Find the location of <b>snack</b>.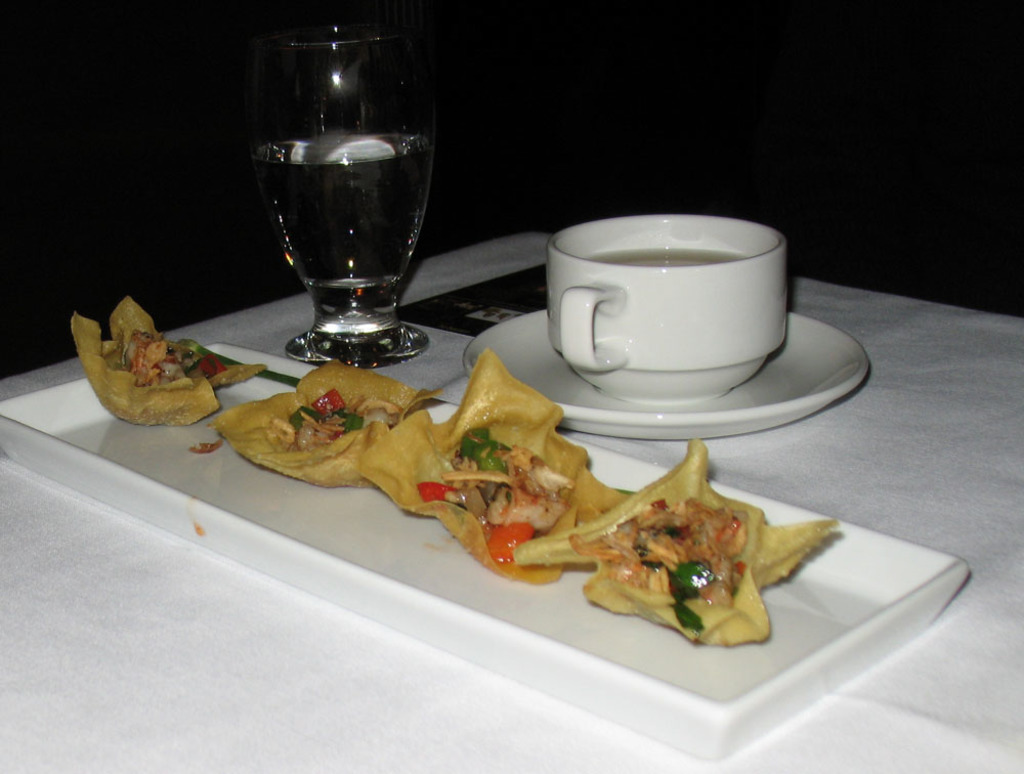
Location: <region>69, 294, 264, 426</region>.
